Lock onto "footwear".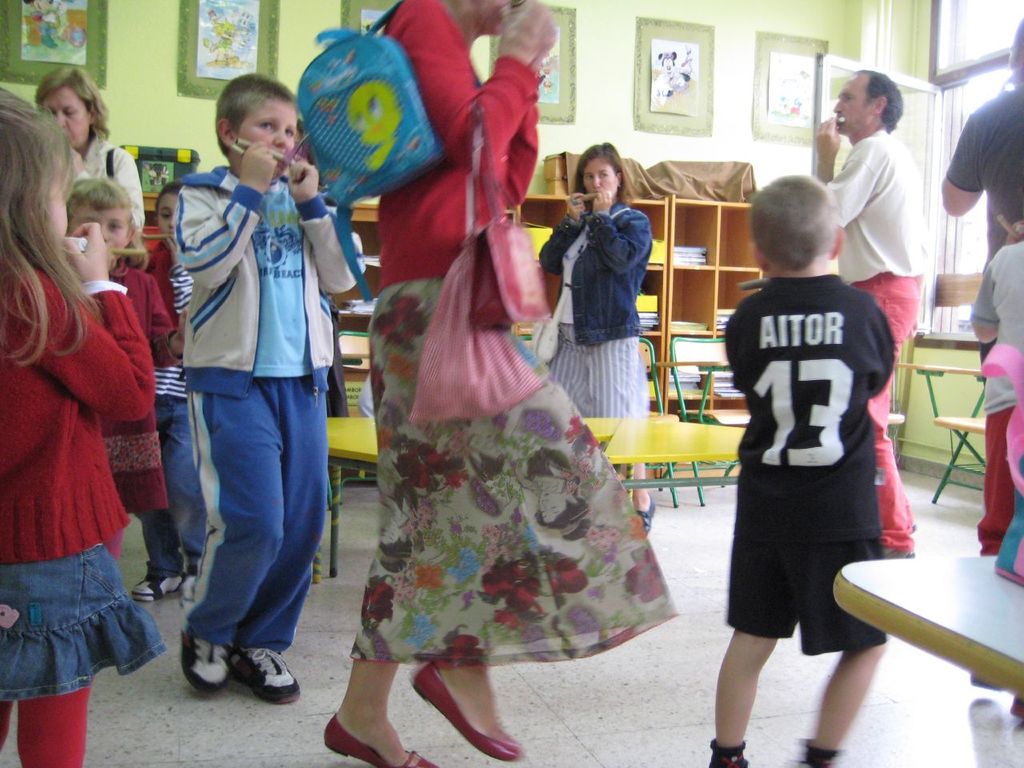
Locked: [x1=230, y1=643, x2=301, y2=701].
